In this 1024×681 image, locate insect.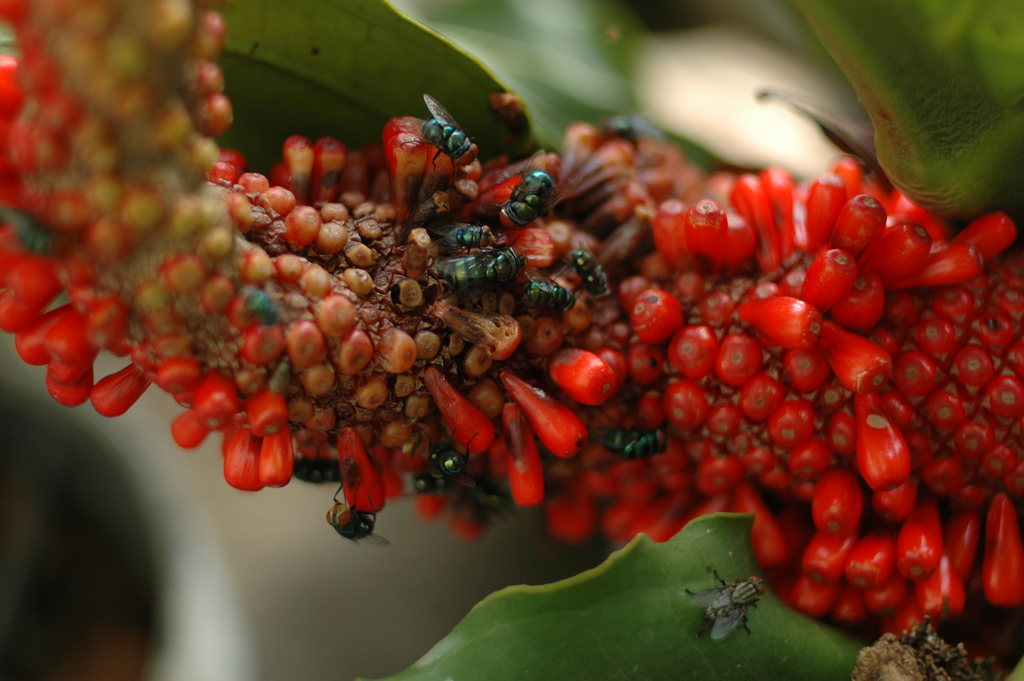
Bounding box: {"x1": 557, "y1": 241, "x2": 611, "y2": 296}.
